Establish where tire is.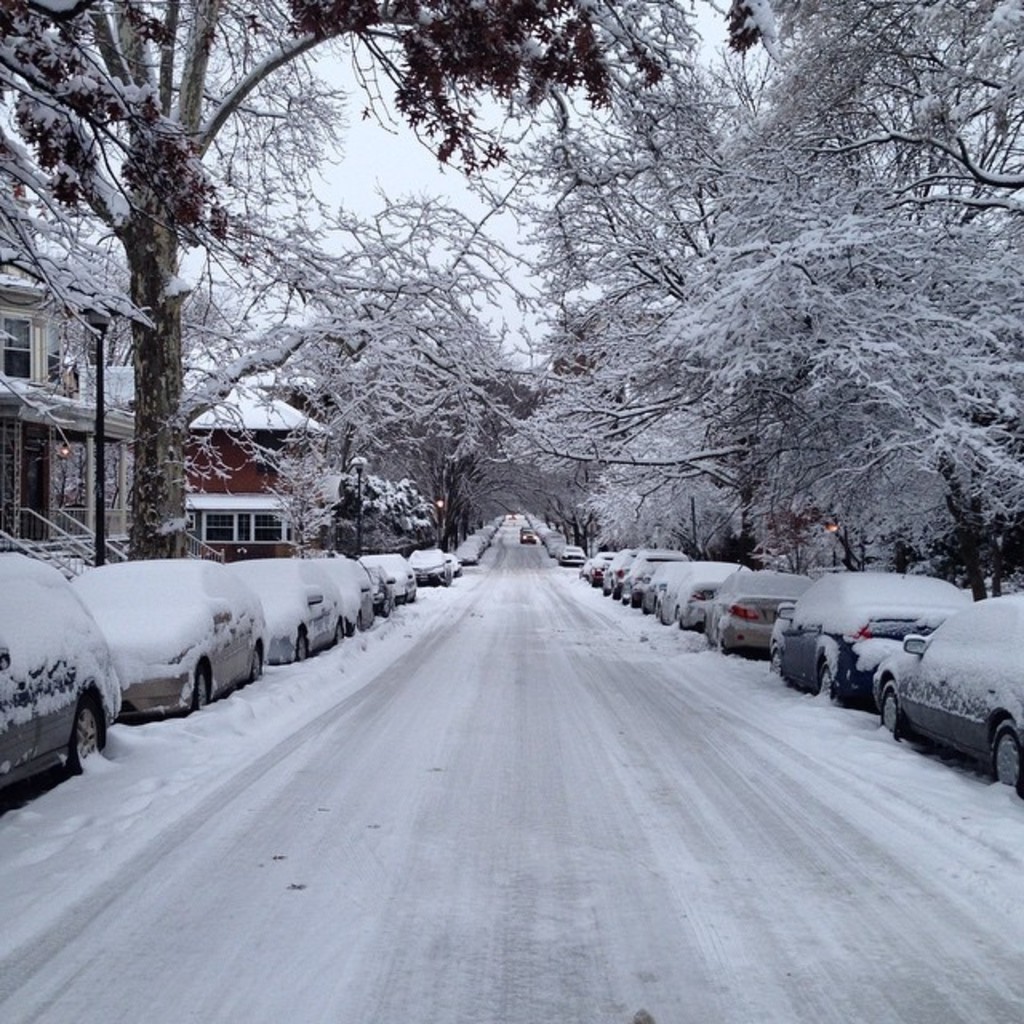
Established at 600:581:611:595.
